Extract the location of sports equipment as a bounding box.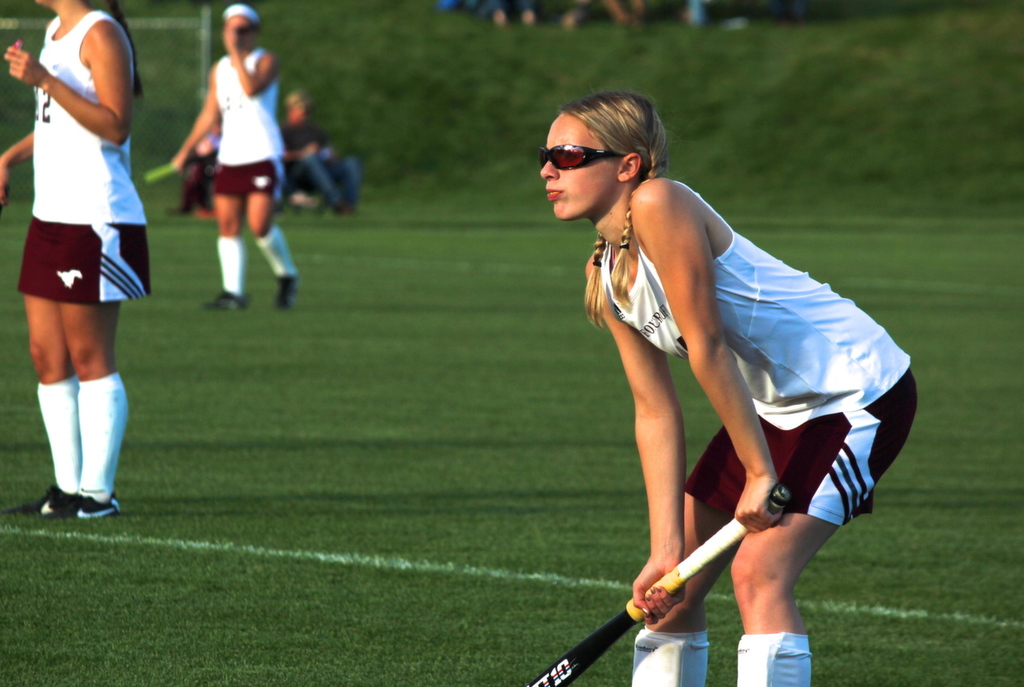
bbox=[540, 496, 784, 682].
